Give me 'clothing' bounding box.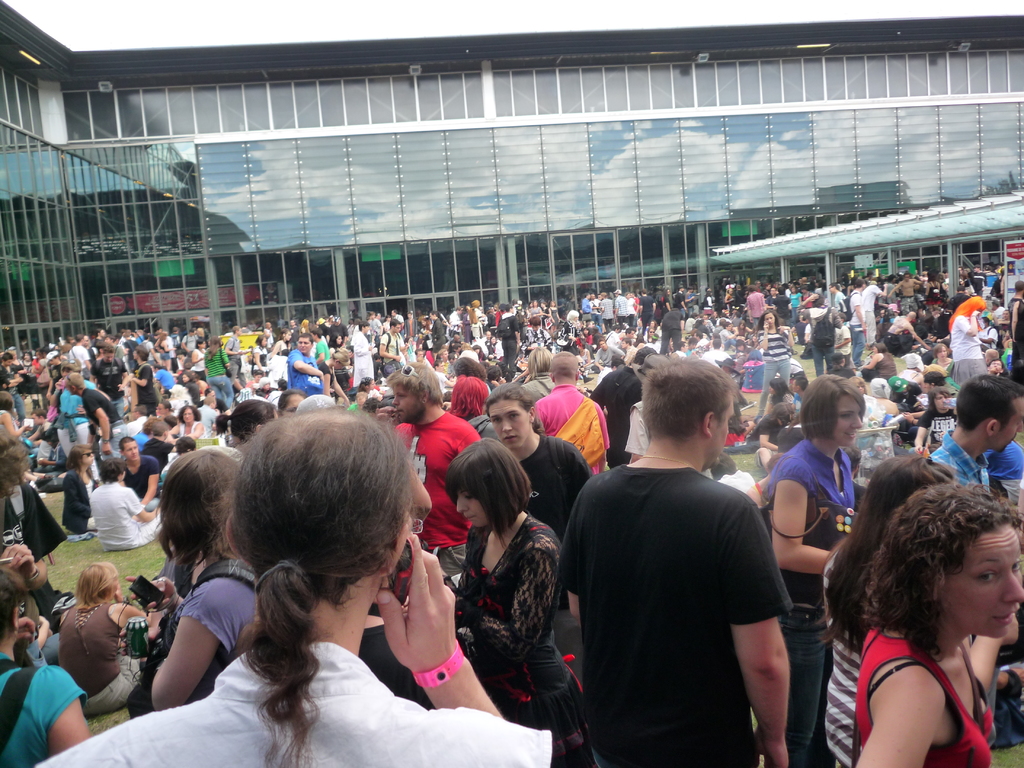
bbox=[2, 654, 83, 765].
